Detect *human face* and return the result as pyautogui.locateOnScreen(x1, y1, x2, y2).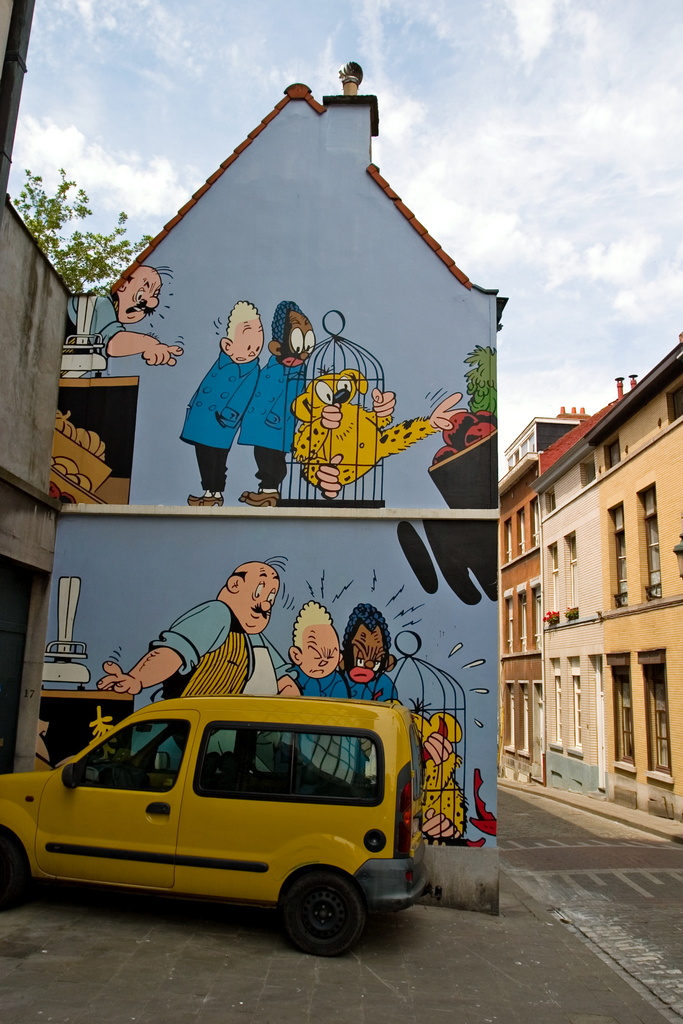
pyautogui.locateOnScreen(352, 624, 384, 682).
